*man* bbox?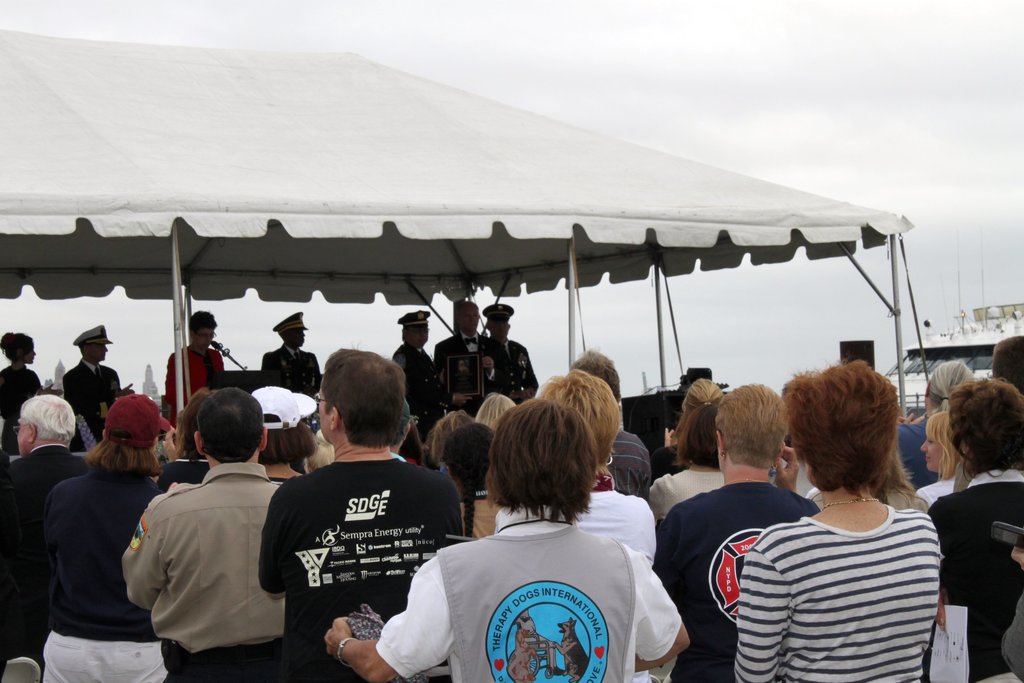
[x1=259, y1=342, x2=463, y2=682]
